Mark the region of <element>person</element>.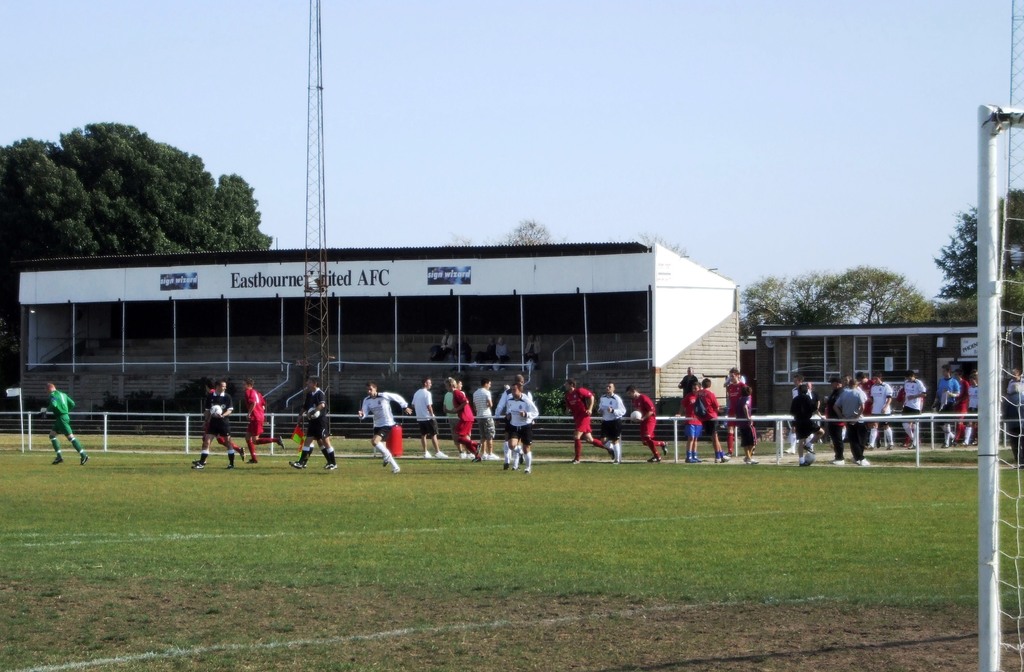
Region: [left=504, top=381, right=541, bottom=476].
